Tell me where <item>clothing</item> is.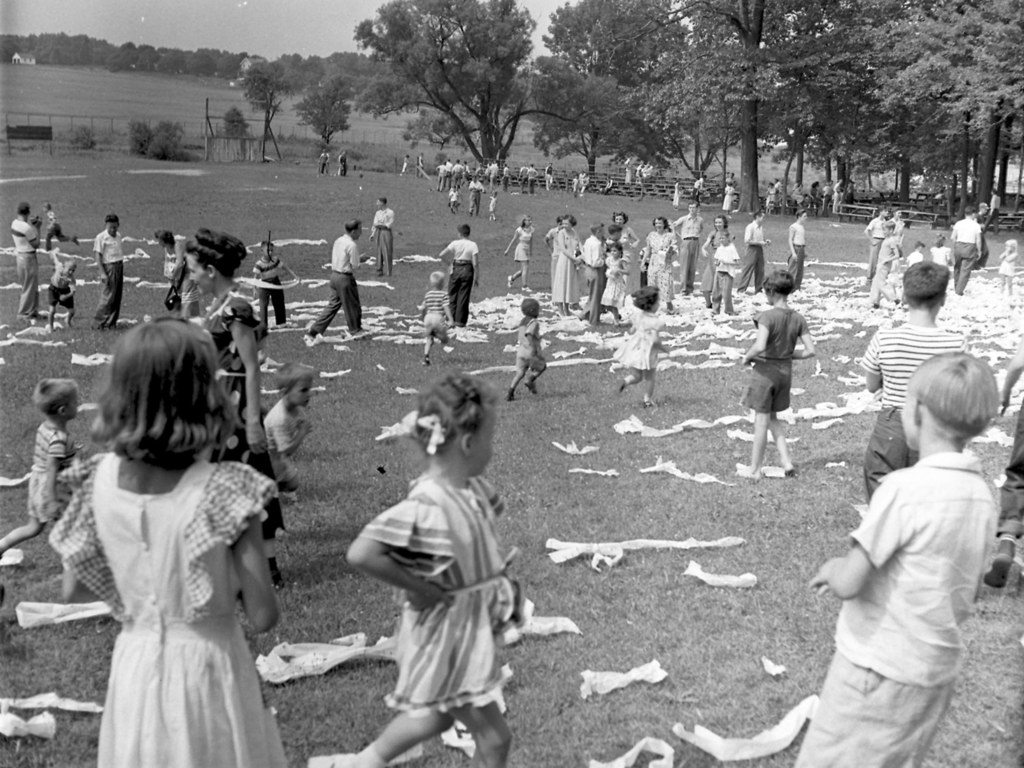
<item>clothing</item> is at {"x1": 604, "y1": 176, "x2": 615, "y2": 195}.
